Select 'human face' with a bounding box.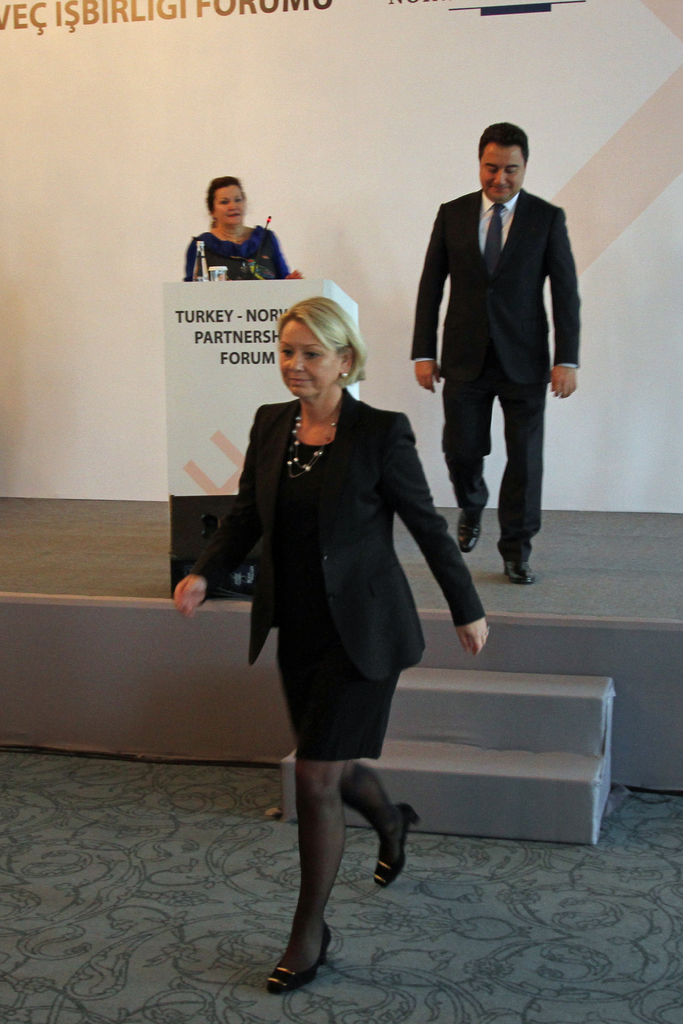
bbox=[478, 129, 527, 204].
